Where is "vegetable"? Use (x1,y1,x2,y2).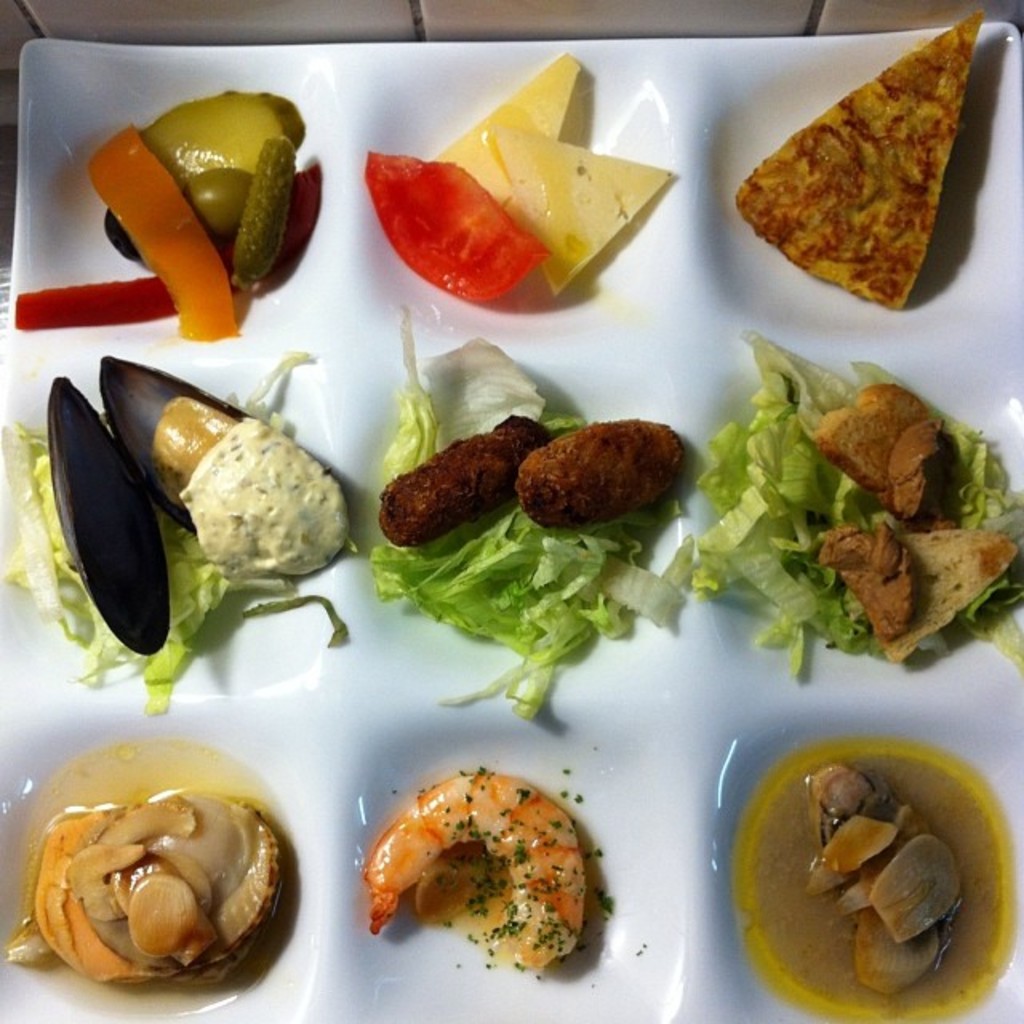
(688,326,1022,672).
